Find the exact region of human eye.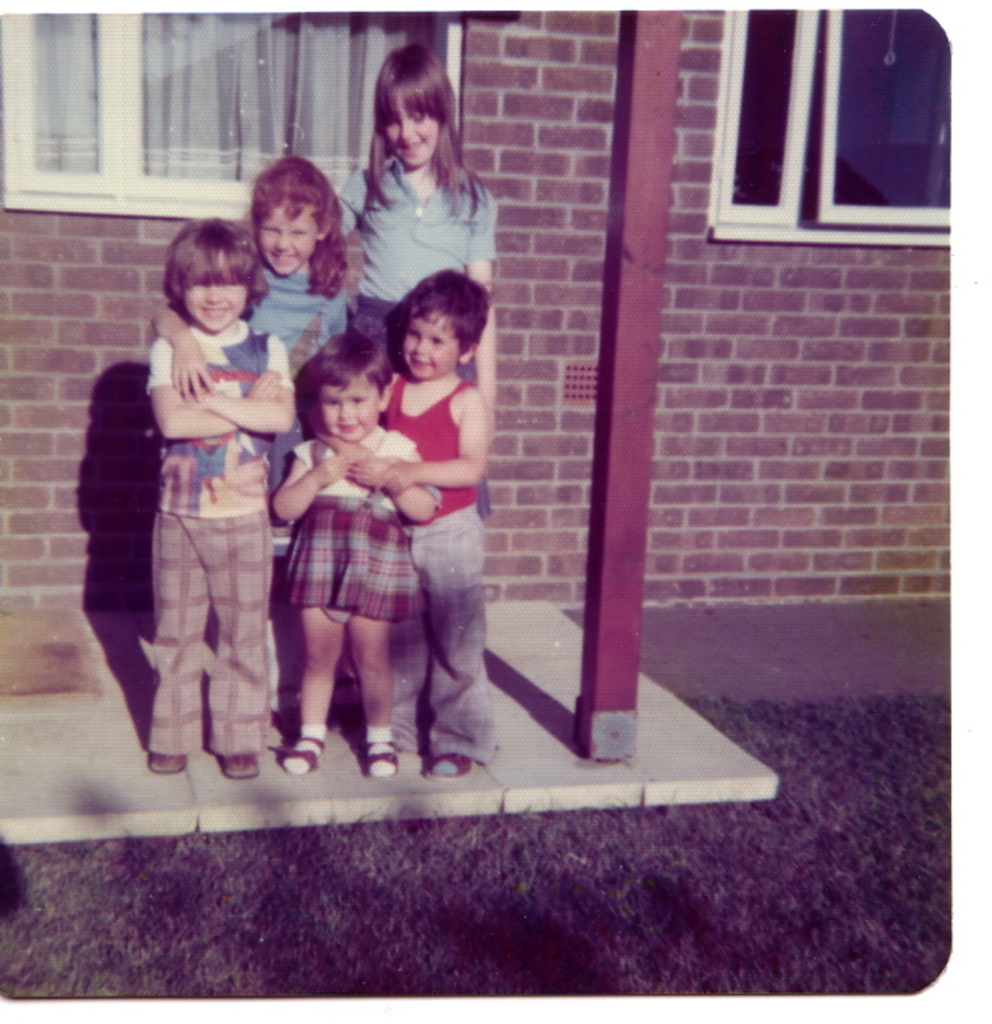
Exact region: locate(352, 396, 369, 410).
